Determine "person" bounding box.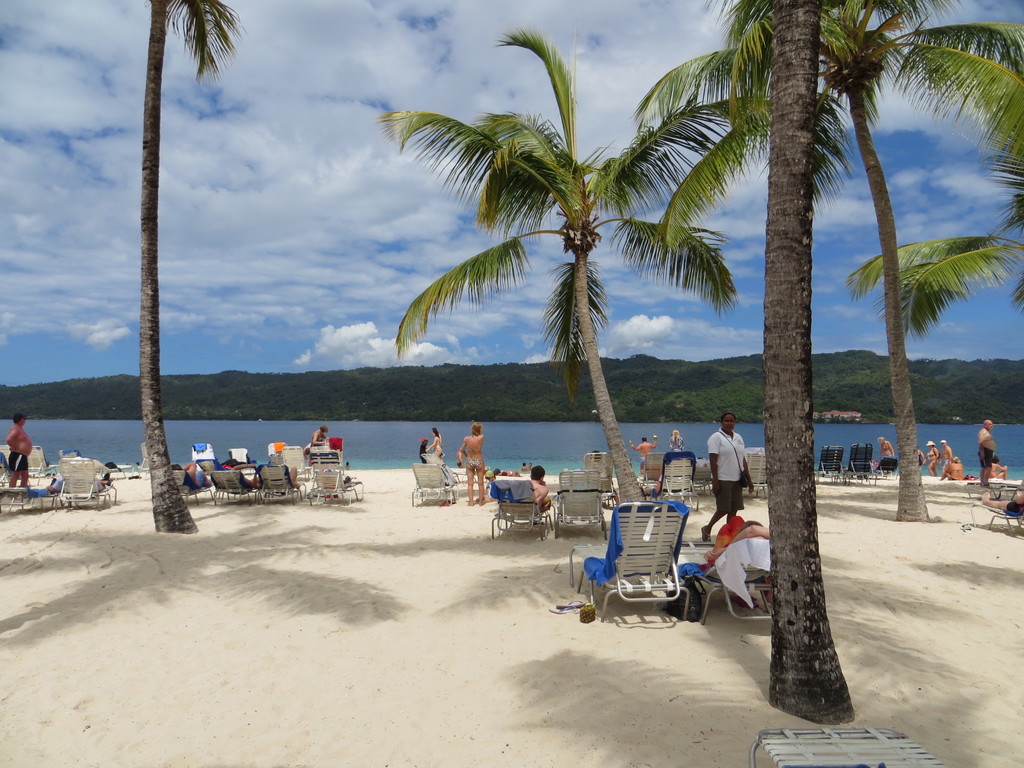
Determined: <box>454,424,488,509</box>.
